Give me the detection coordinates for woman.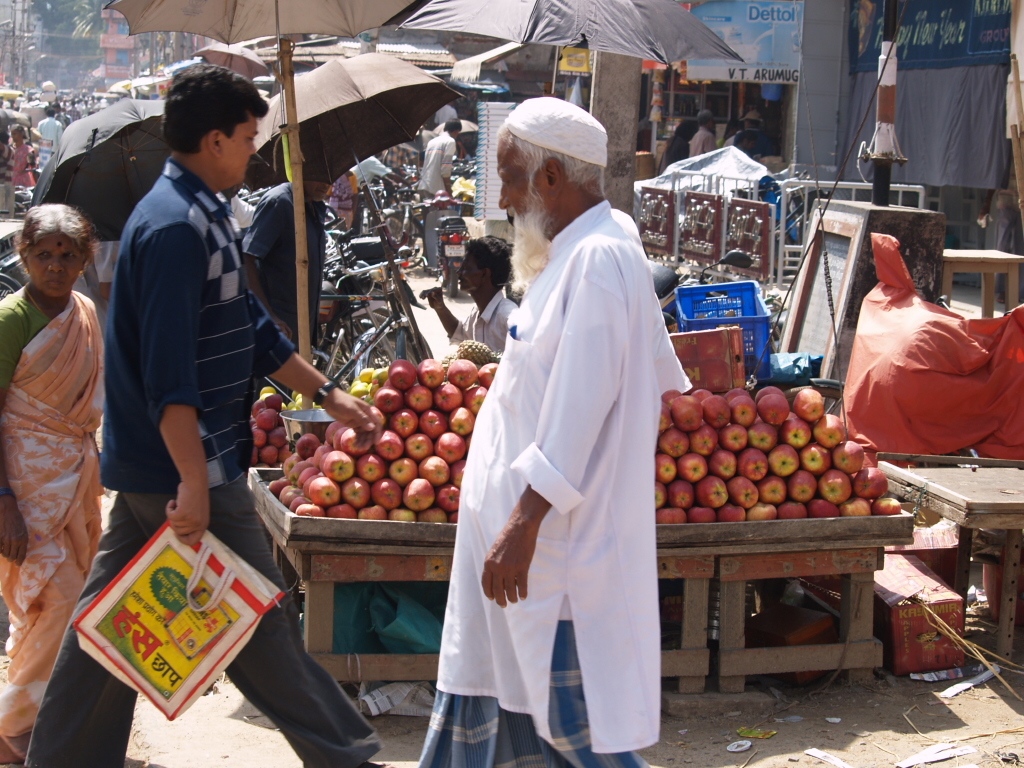
Rect(0, 205, 108, 767).
